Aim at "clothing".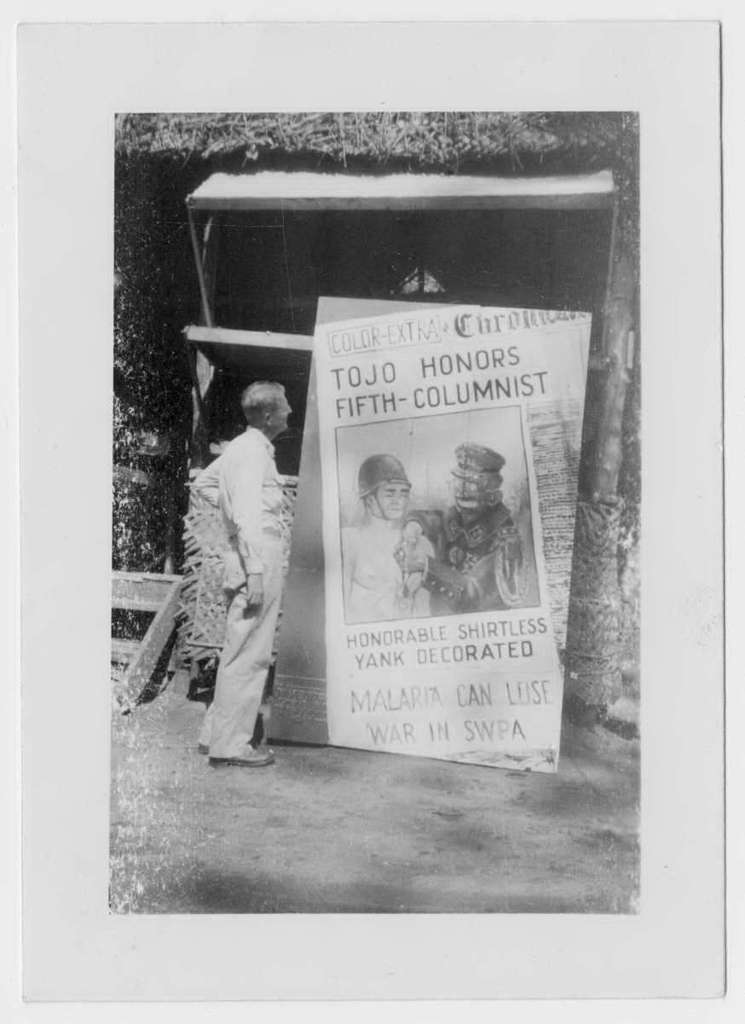
Aimed at [334, 514, 431, 638].
